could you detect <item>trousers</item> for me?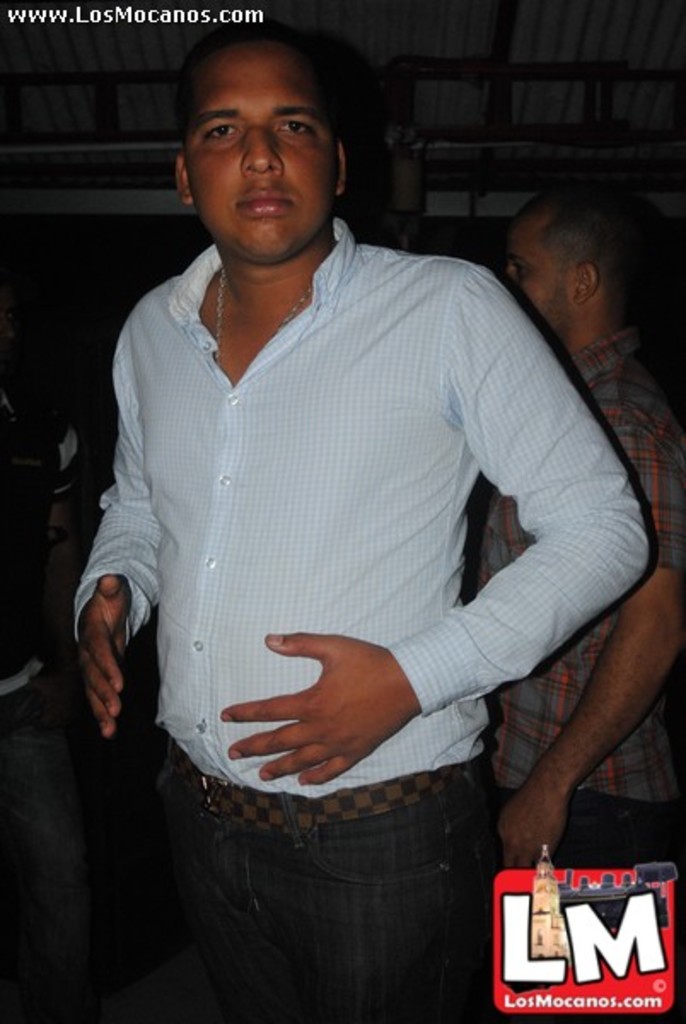
Detection result: crop(135, 720, 509, 1022).
